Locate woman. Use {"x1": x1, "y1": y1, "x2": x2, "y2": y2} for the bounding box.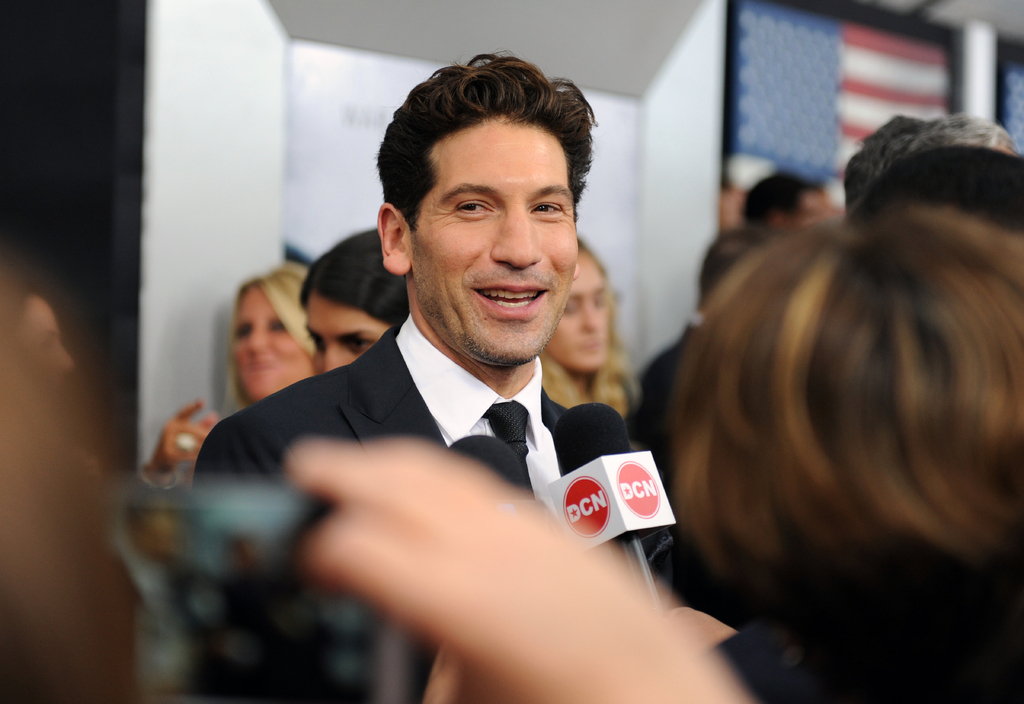
{"x1": 138, "y1": 264, "x2": 314, "y2": 703}.
